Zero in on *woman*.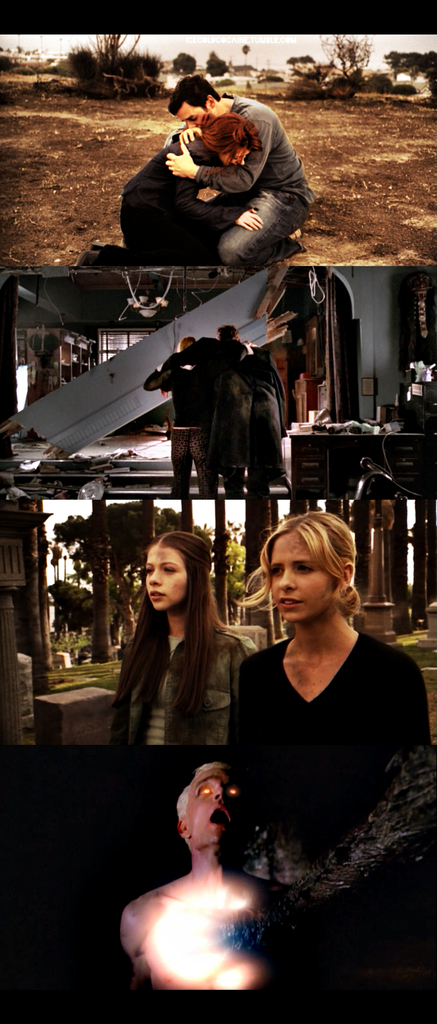
Zeroed in: <box>234,512,431,753</box>.
